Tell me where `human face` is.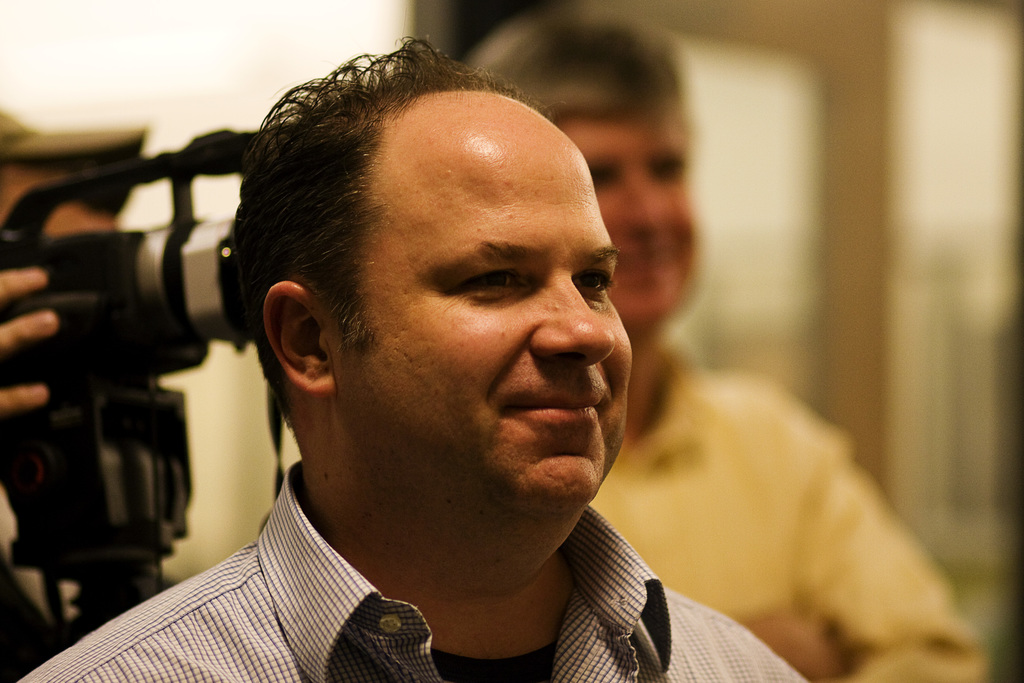
`human face` is at {"x1": 330, "y1": 115, "x2": 642, "y2": 539}.
